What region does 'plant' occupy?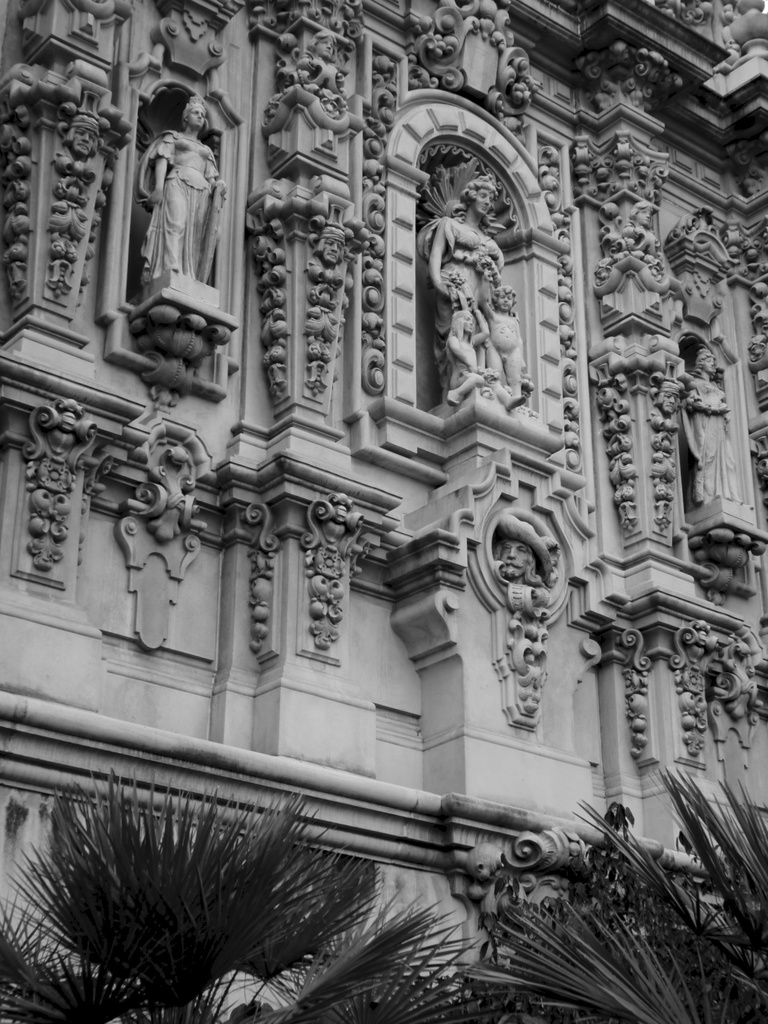
<box>462,764,767,1023</box>.
